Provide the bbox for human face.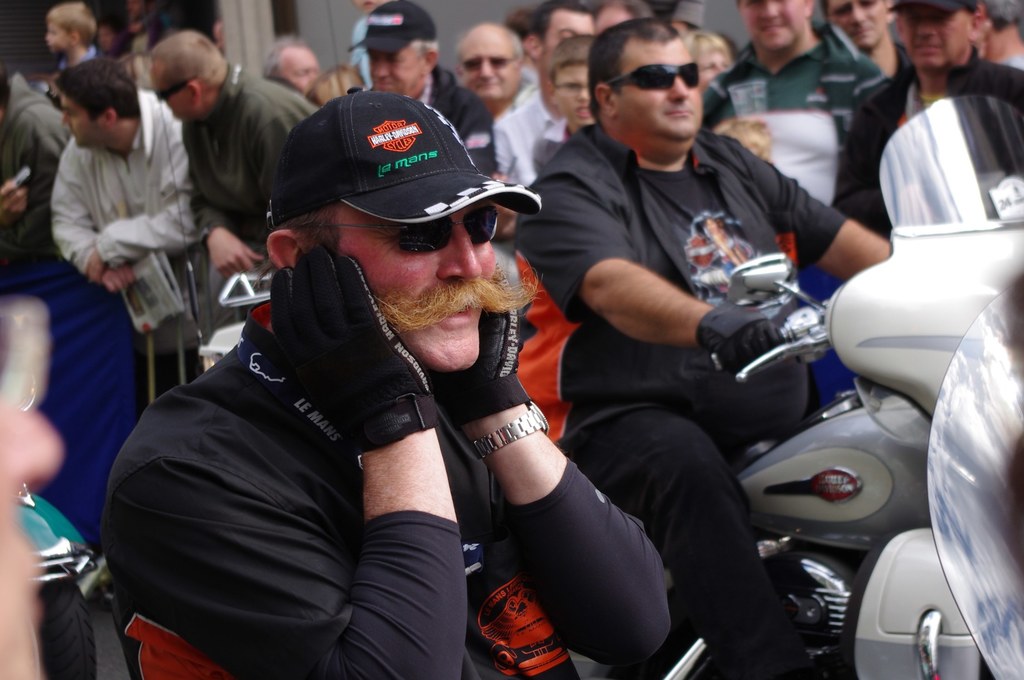
bbox=[47, 19, 72, 53].
